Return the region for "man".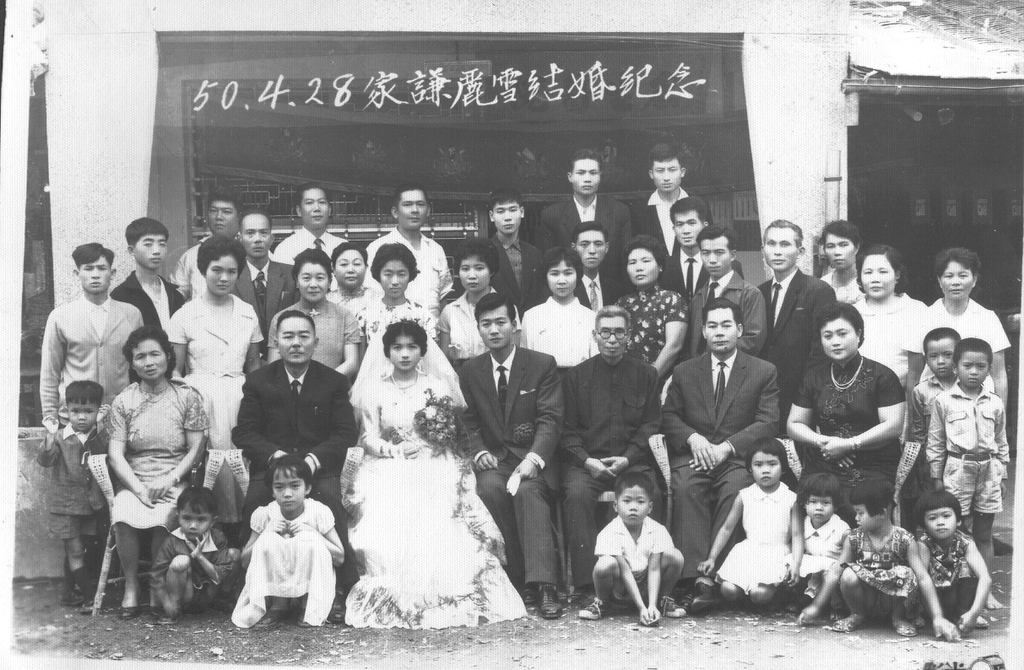
(535, 146, 631, 278).
